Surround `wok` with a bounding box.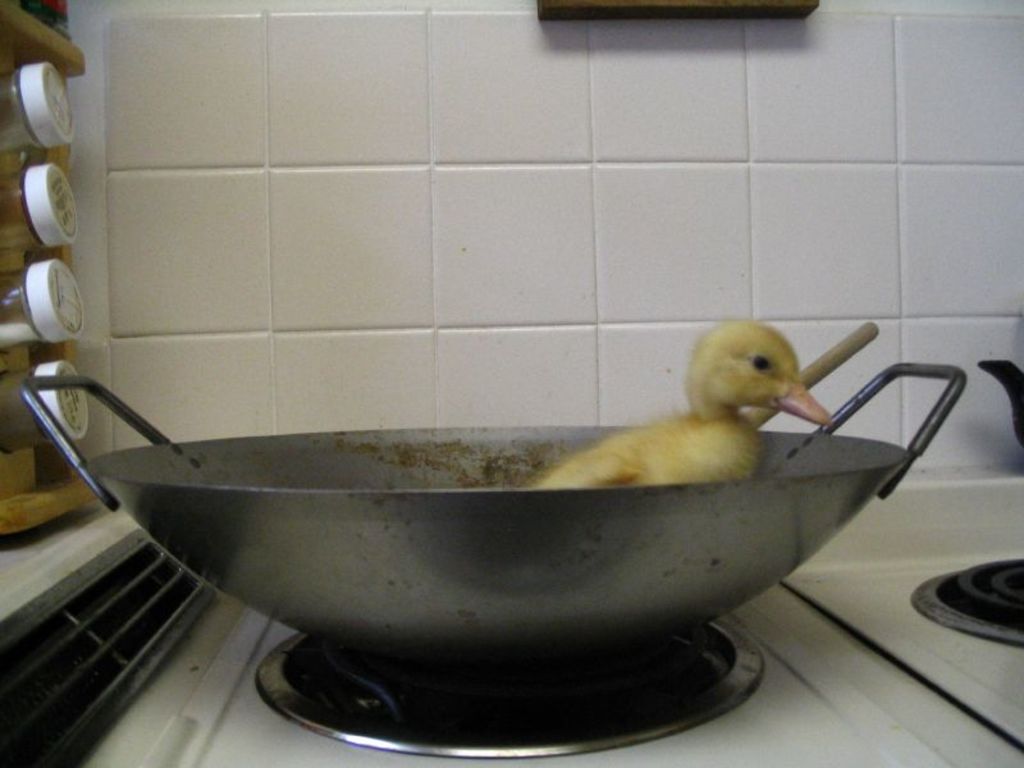
box=[12, 357, 968, 681].
